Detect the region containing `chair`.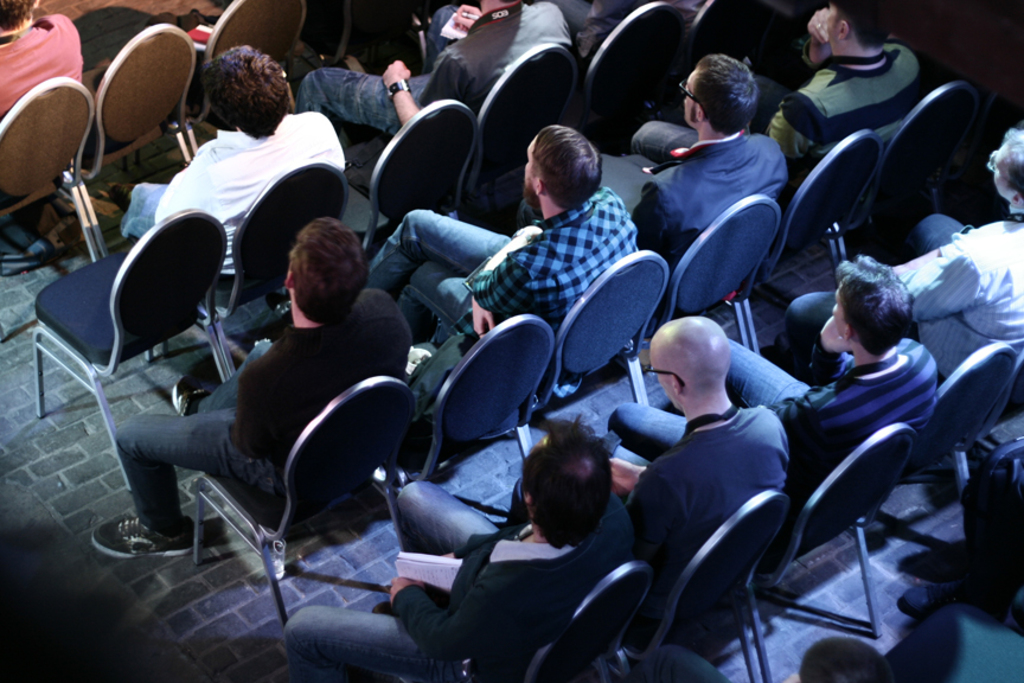
l=853, t=340, r=1016, b=627.
